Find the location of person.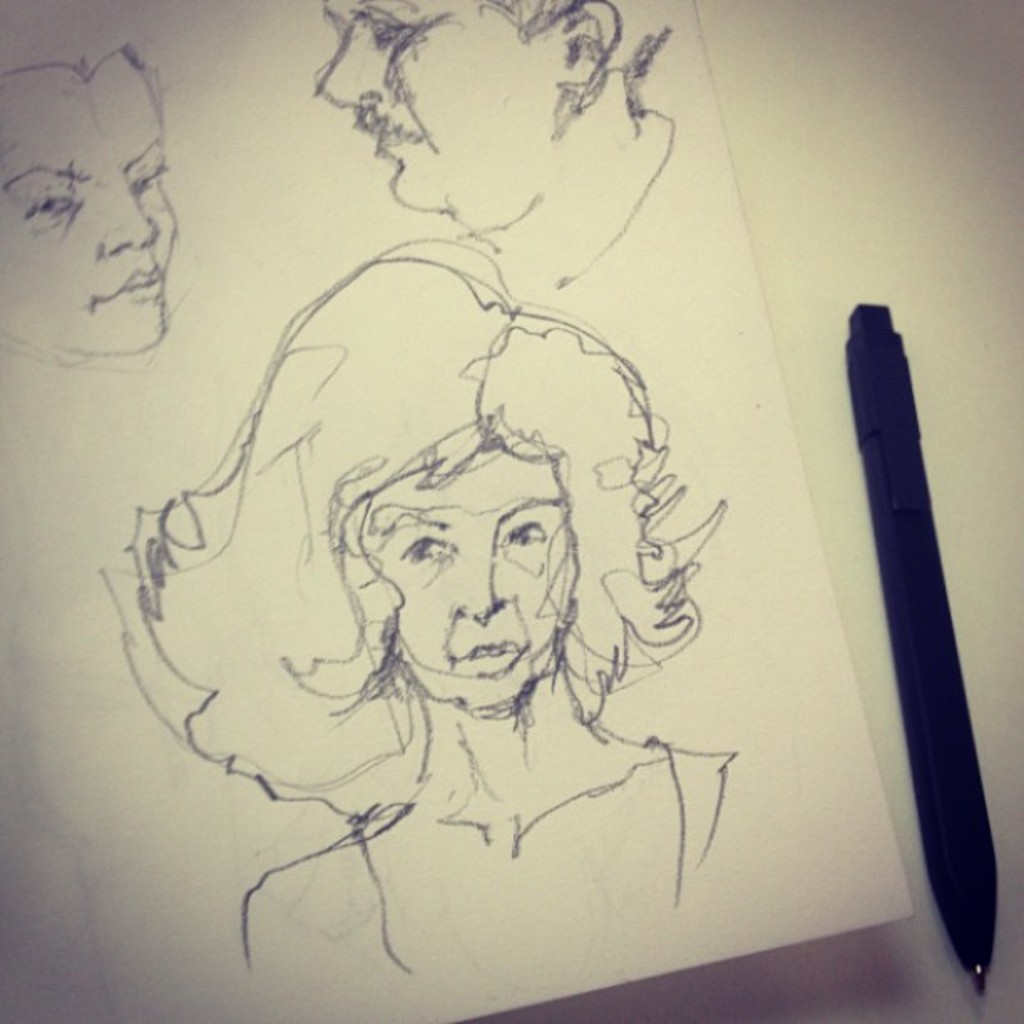
Location: (0, 0, 177, 358).
